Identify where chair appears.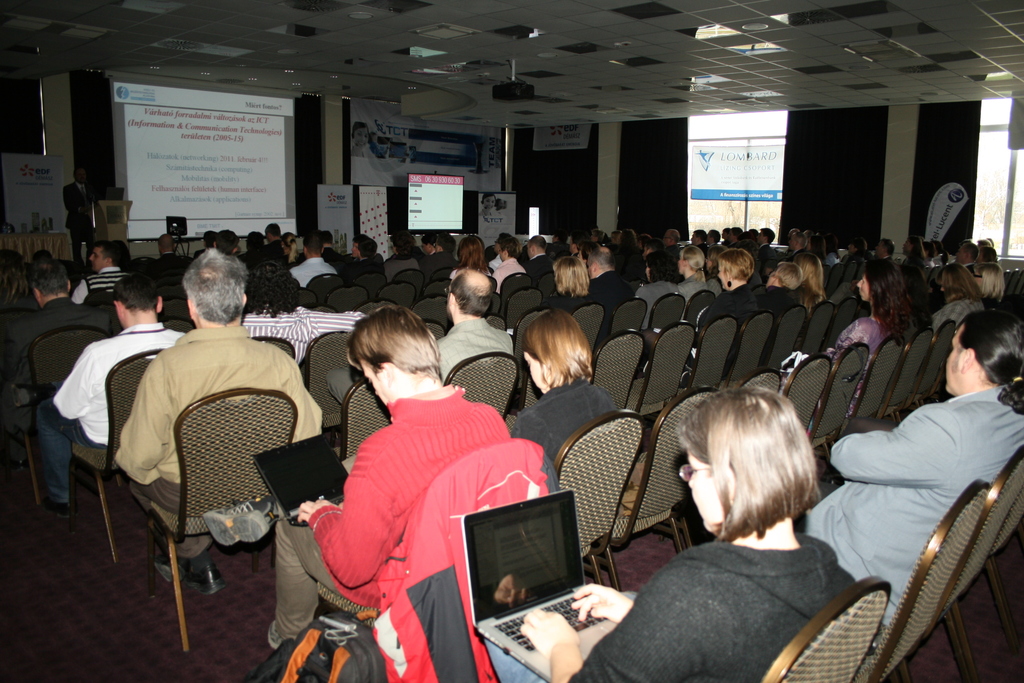
Appears at 624 320 694 429.
